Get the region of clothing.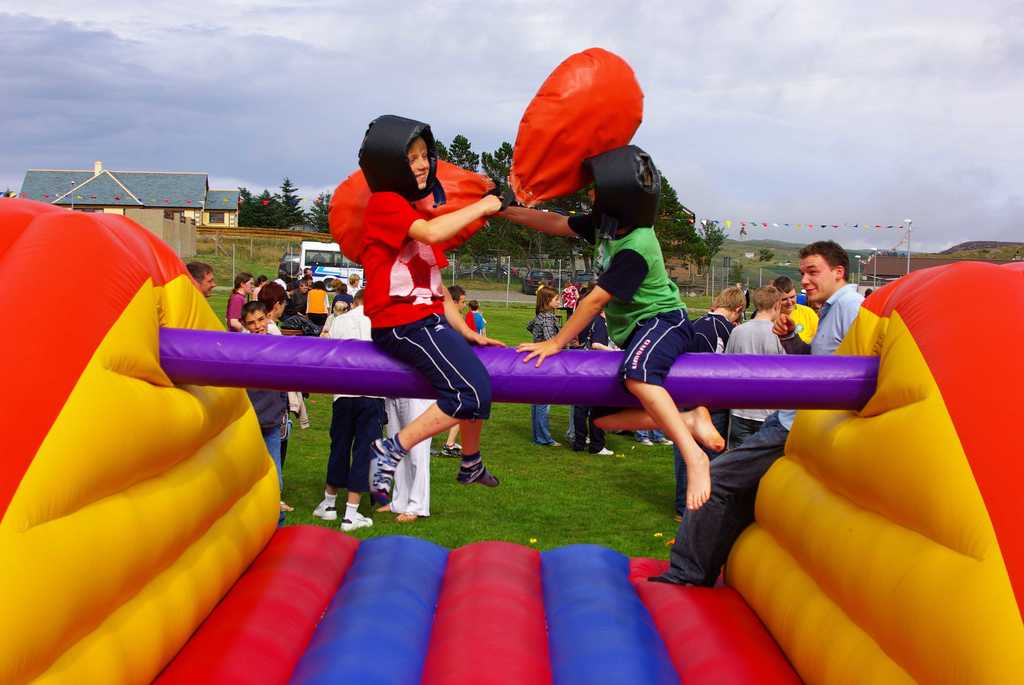
select_region(330, 301, 374, 400).
